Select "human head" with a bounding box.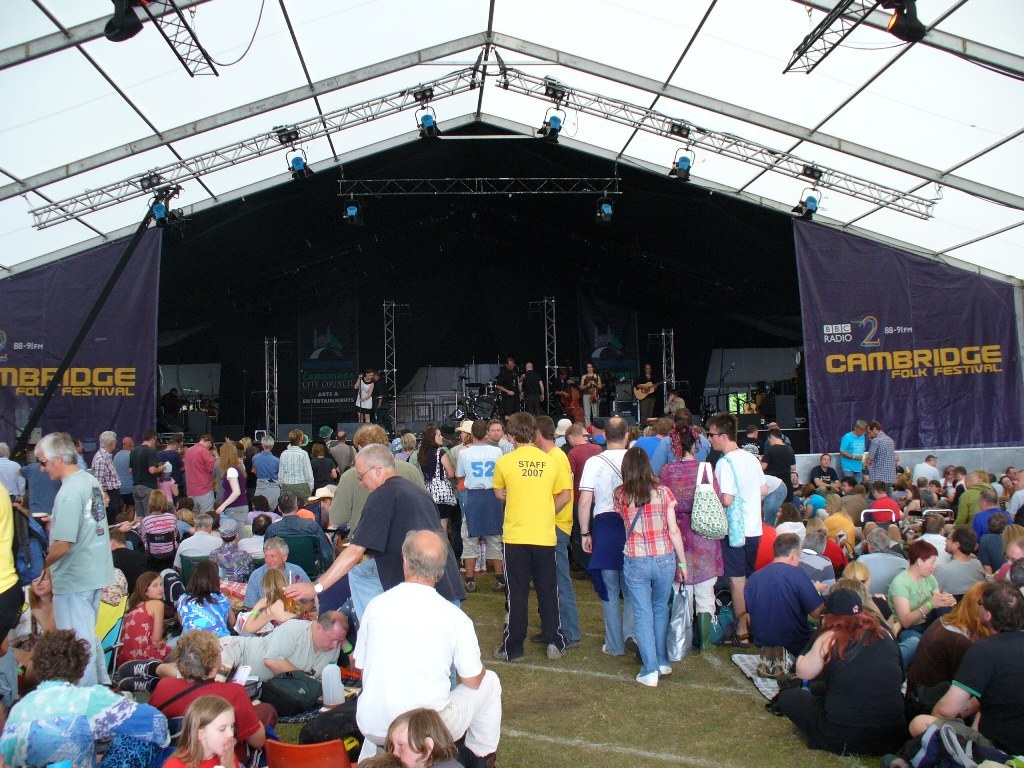
select_region(0, 442, 9, 457).
